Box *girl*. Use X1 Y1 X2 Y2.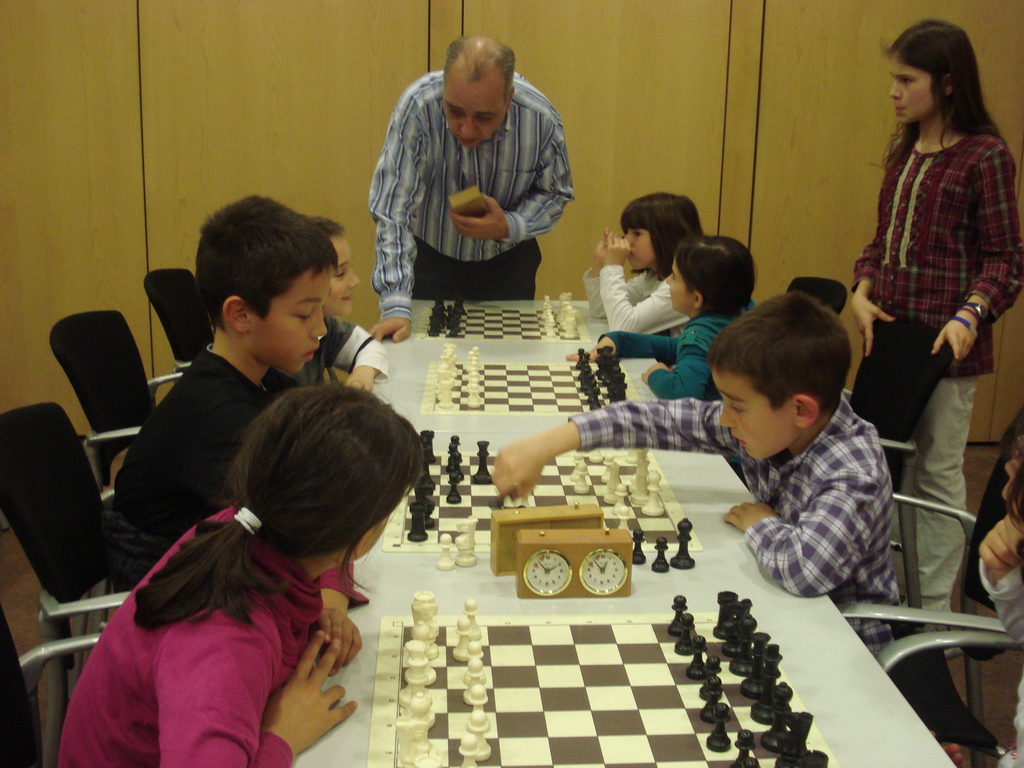
849 13 1021 638.
